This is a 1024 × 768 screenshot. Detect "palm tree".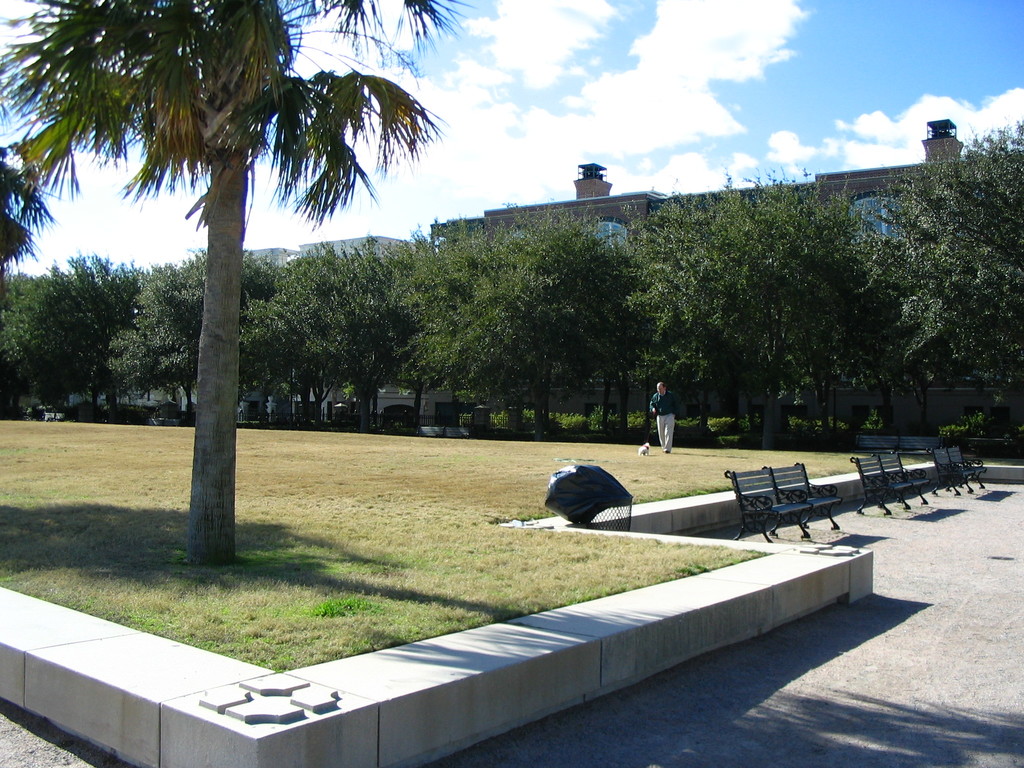
bbox=[2, 0, 420, 556].
